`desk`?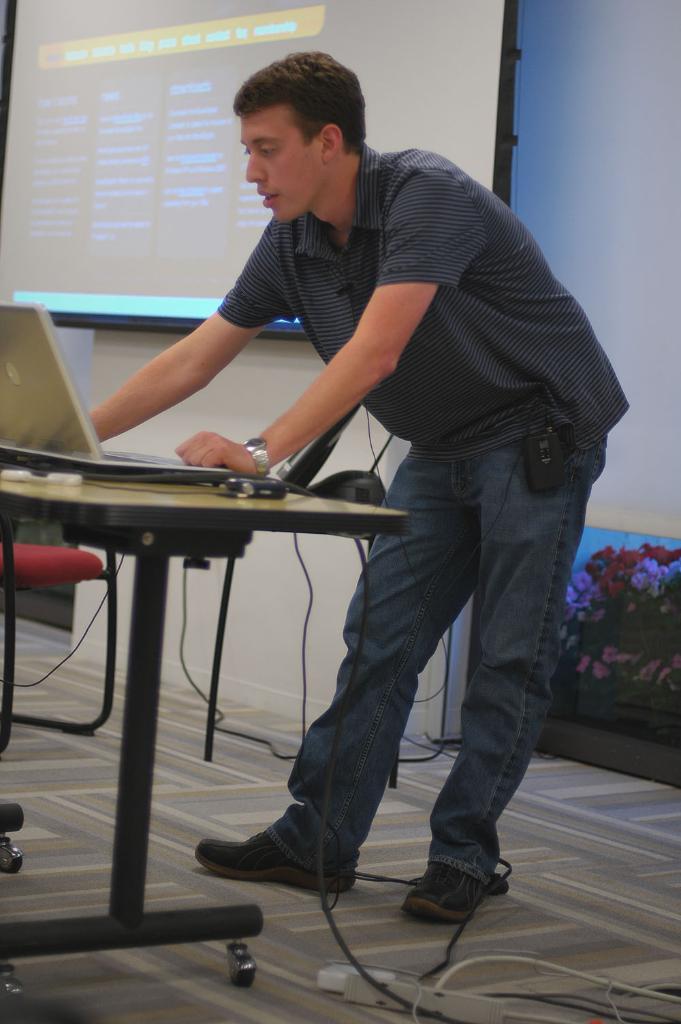
[x1=3, y1=476, x2=407, y2=957]
